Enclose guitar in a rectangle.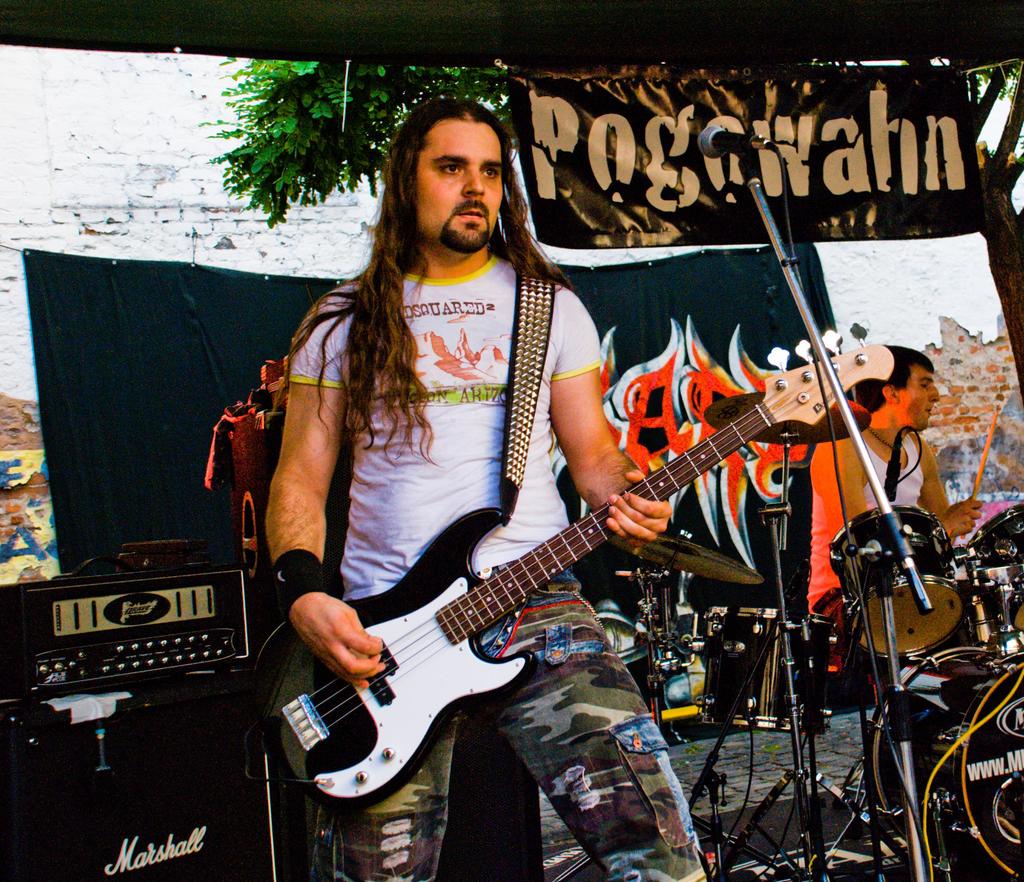
region(264, 316, 907, 829).
